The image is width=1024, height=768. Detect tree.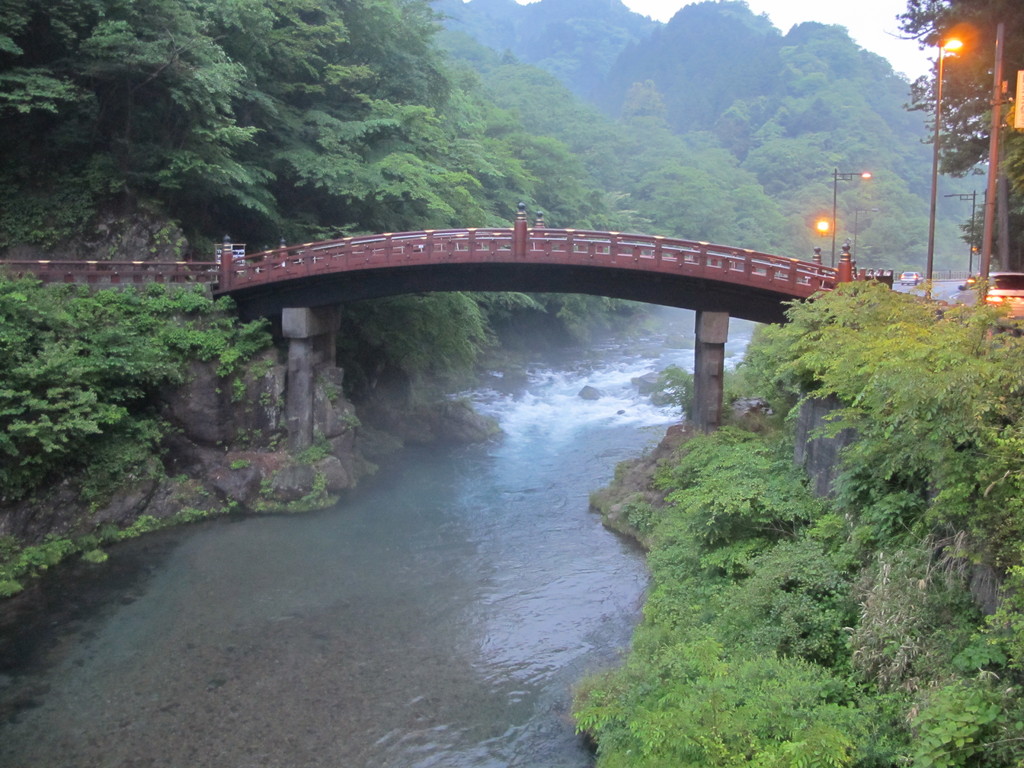
Detection: [x1=663, y1=437, x2=774, y2=532].
